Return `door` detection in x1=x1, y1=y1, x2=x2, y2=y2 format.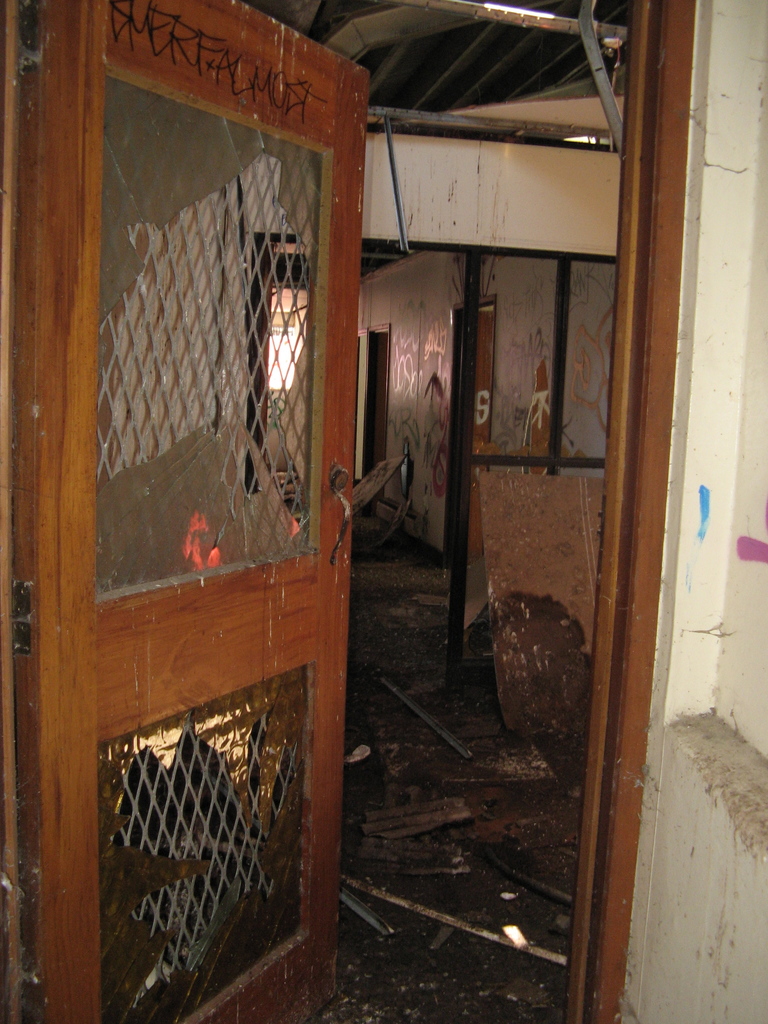
x1=0, y1=0, x2=691, y2=1023.
